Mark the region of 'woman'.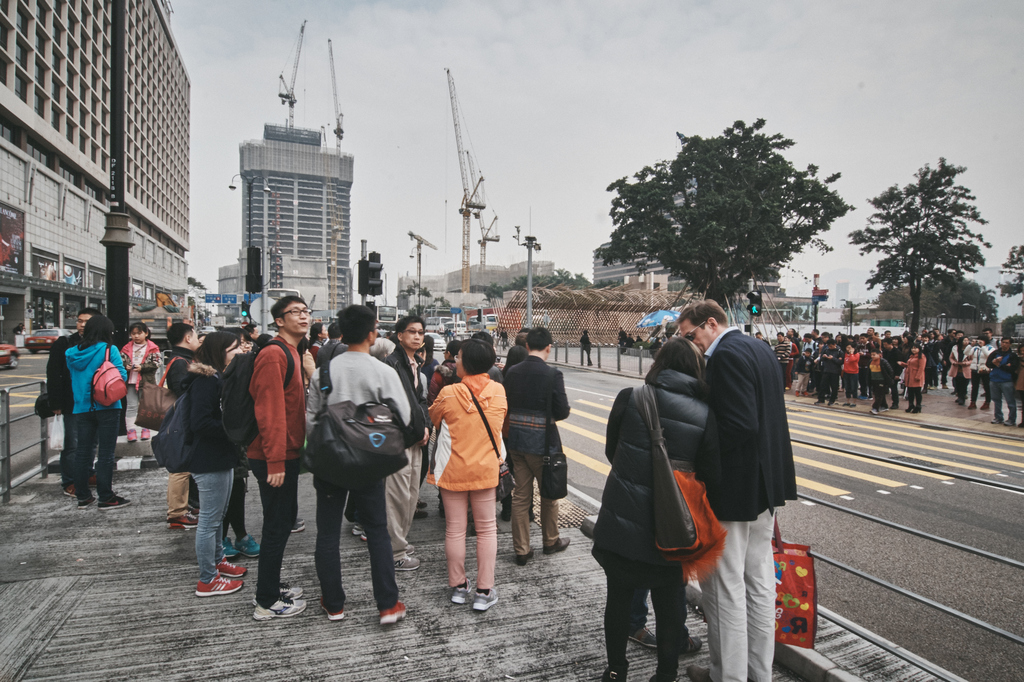
Region: 424,337,516,610.
